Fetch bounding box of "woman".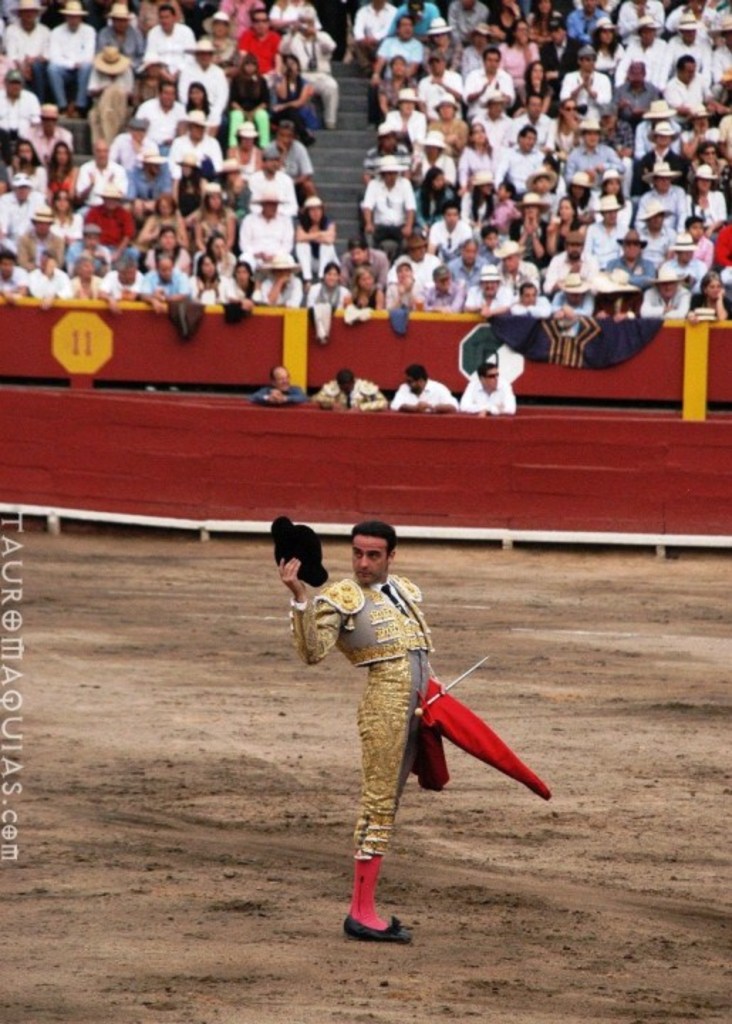
Bbox: region(348, 266, 378, 311).
